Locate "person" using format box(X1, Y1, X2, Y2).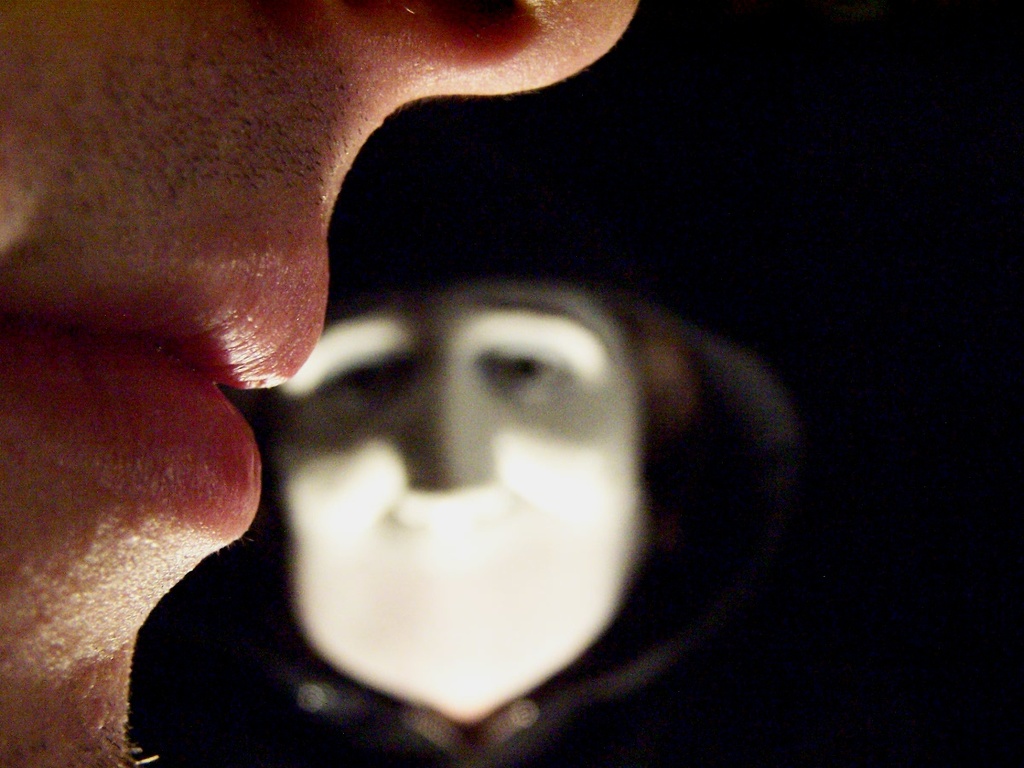
box(0, 0, 637, 767).
